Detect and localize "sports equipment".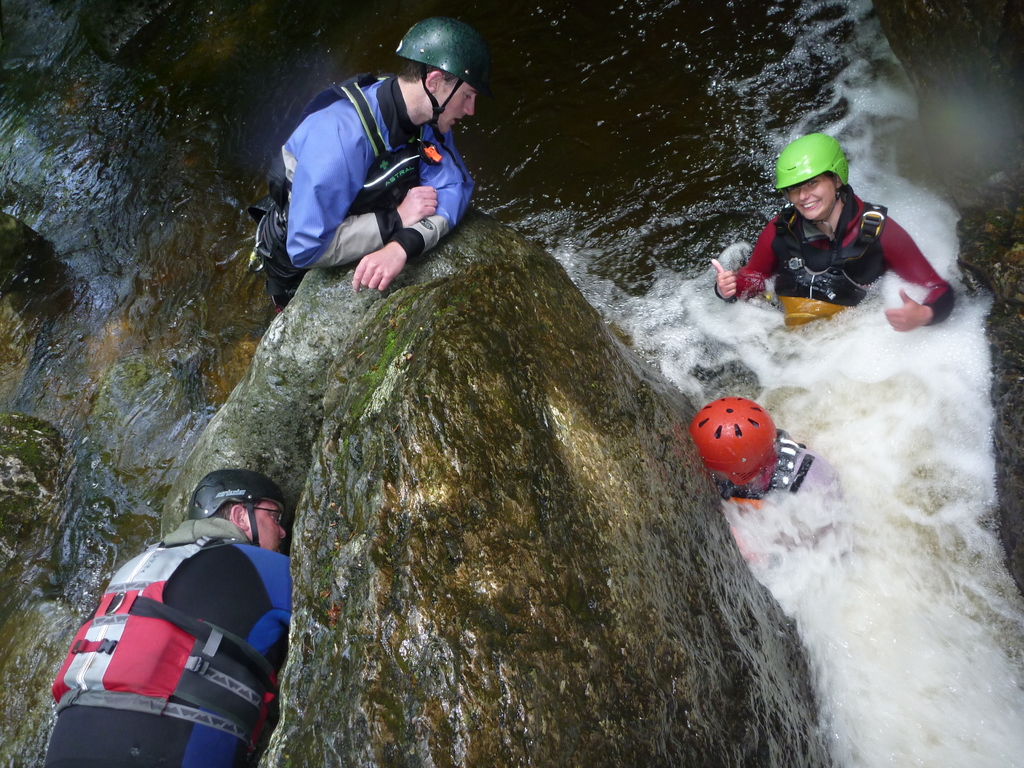
Localized at 54,520,289,742.
